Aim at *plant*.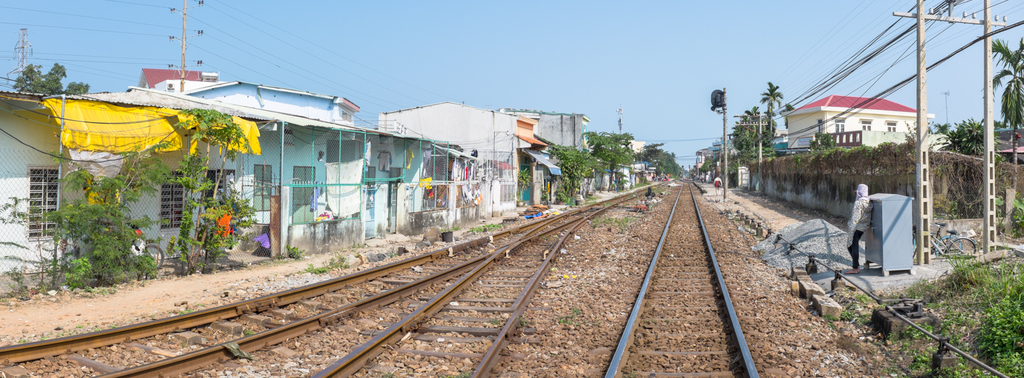
Aimed at [x1=465, y1=219, x2=500, y2=232].
